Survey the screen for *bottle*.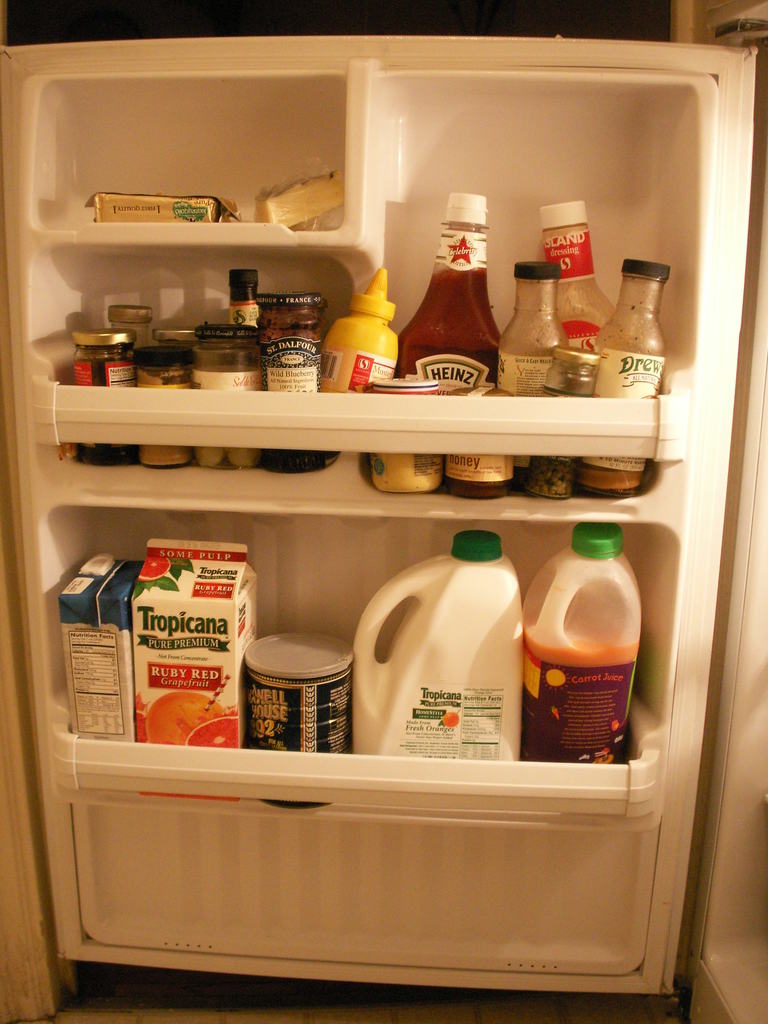
Survey found: box=[346, 525, 521, 764].
